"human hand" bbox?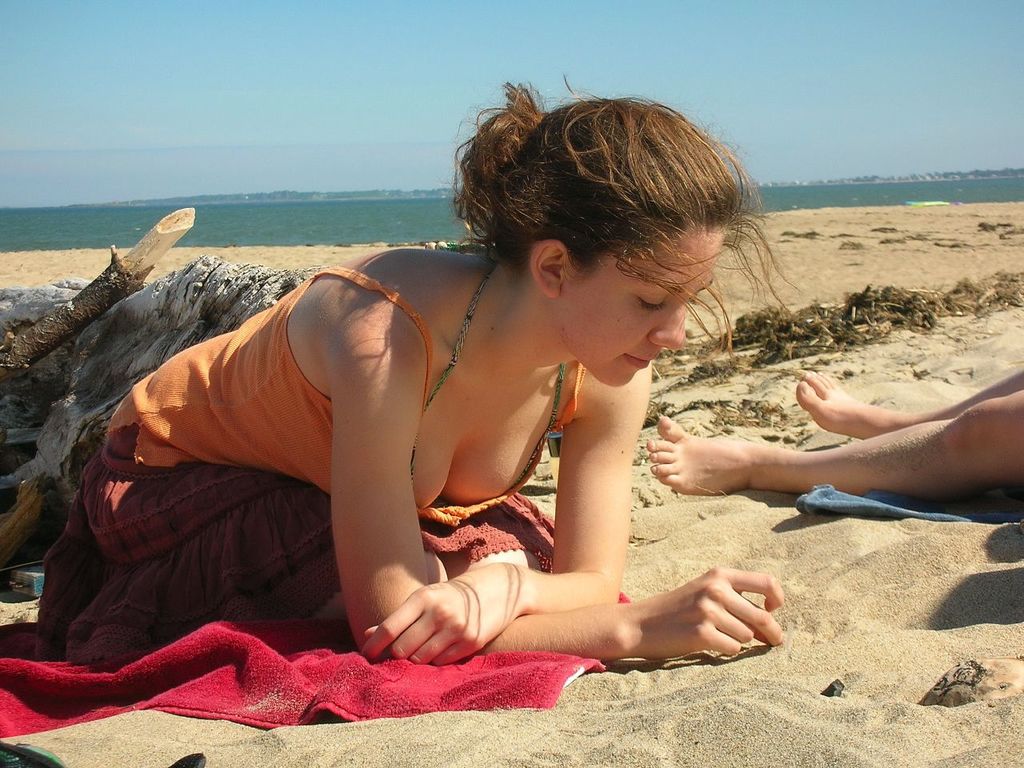
376:574:471:670
